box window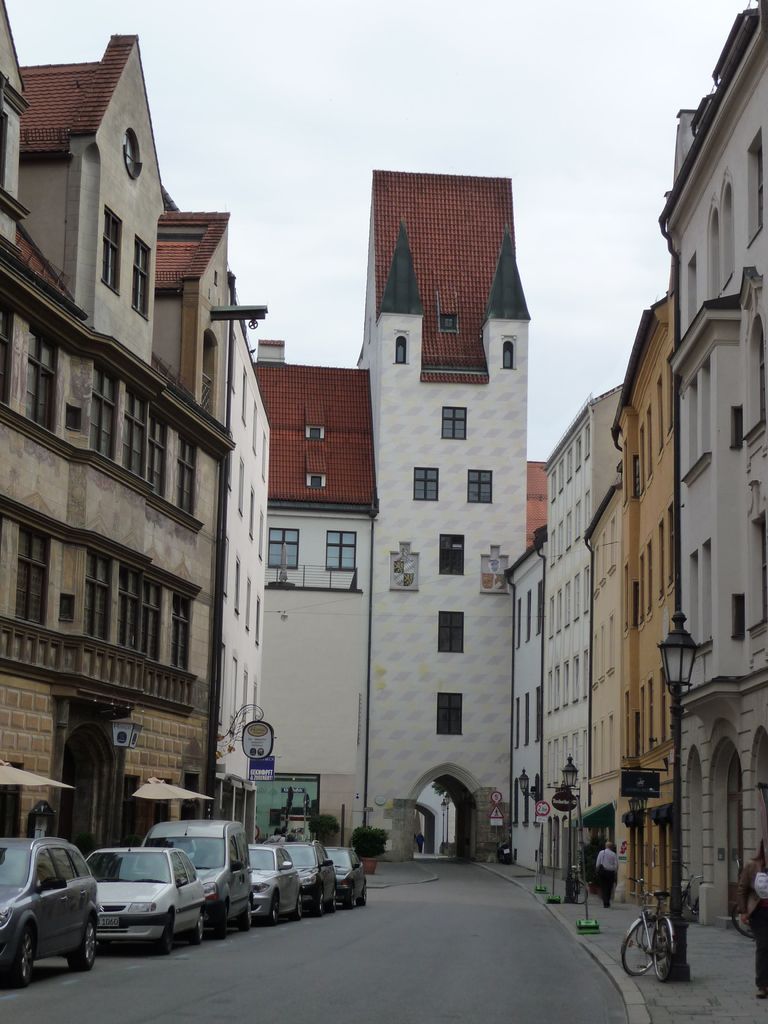
{"x1": 505, "y1": 339, "x2": 517, "y2": 371}
